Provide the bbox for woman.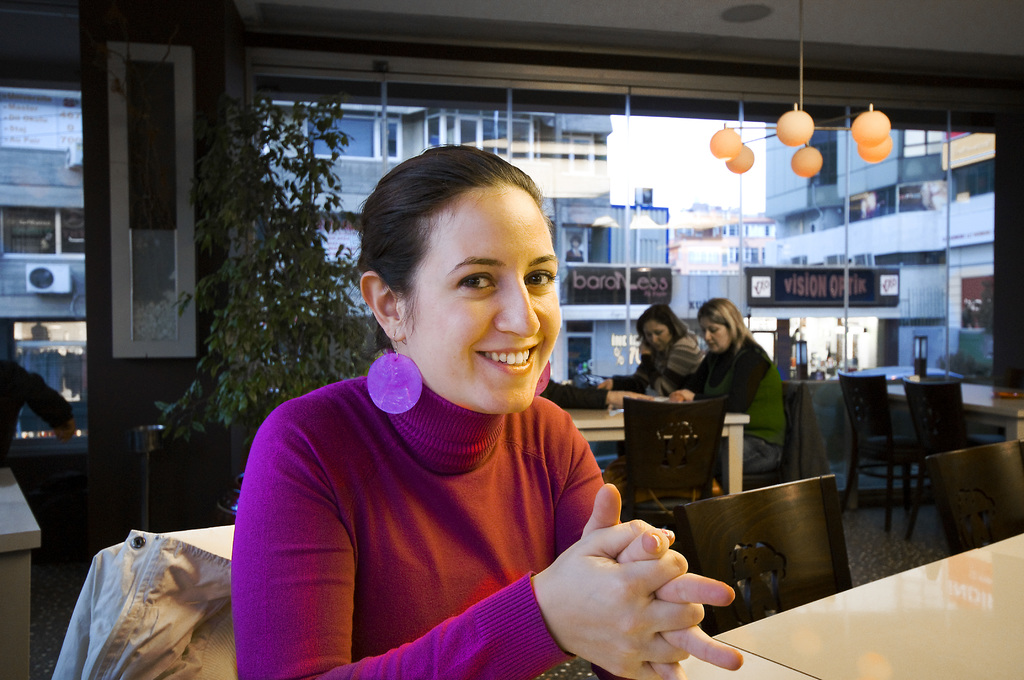
Rect(610, 299, 698, 404).
